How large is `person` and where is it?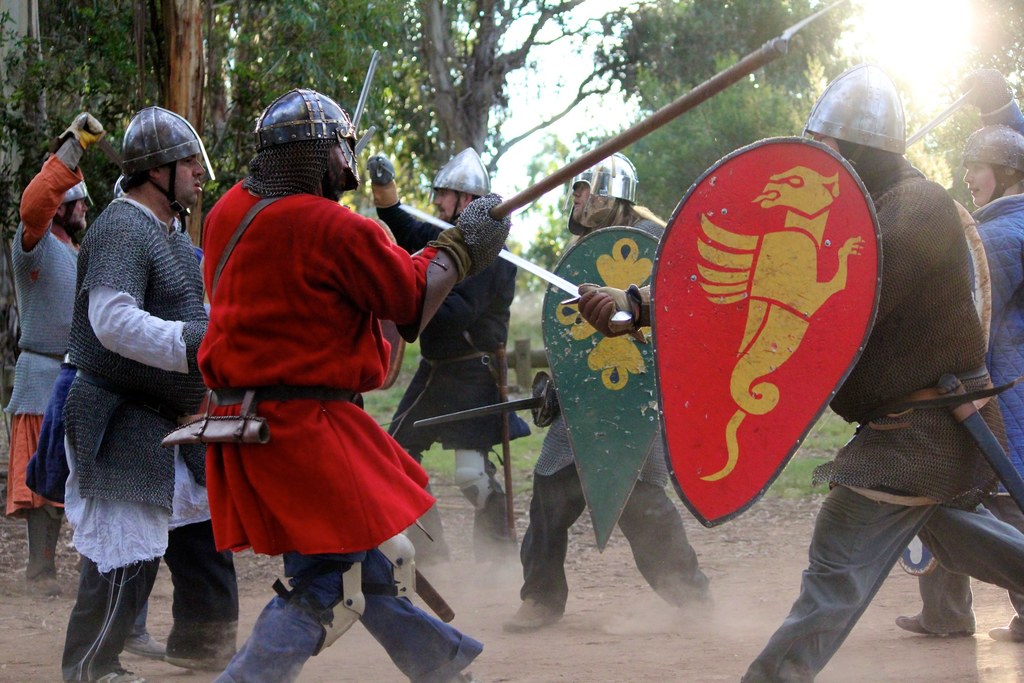
Bounding box: 893/71/1023/645.
